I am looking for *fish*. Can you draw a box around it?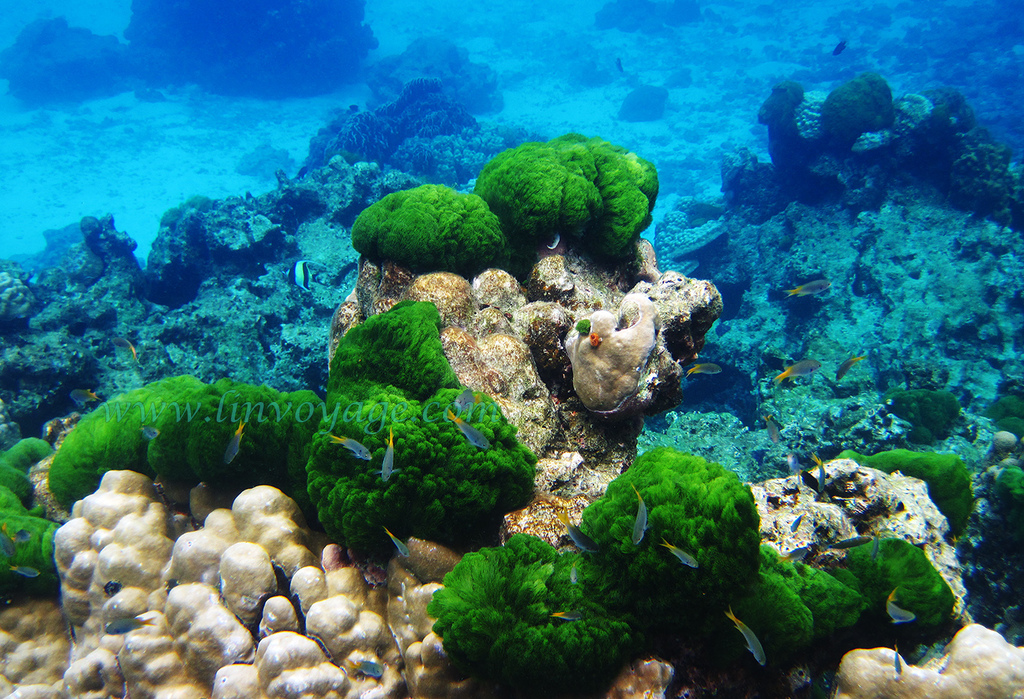
Sure, the bounding box is [left=118, top=333, right=140, bottom=362].
